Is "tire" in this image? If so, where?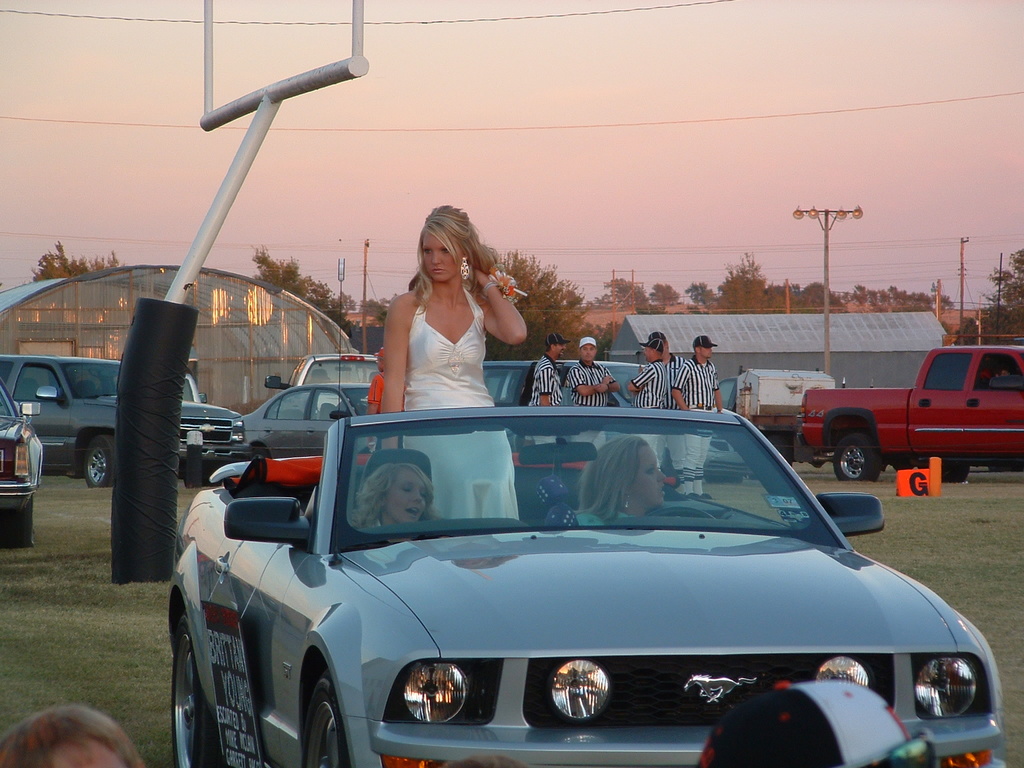
Yes, at box=[0, 495, 36, 548].
